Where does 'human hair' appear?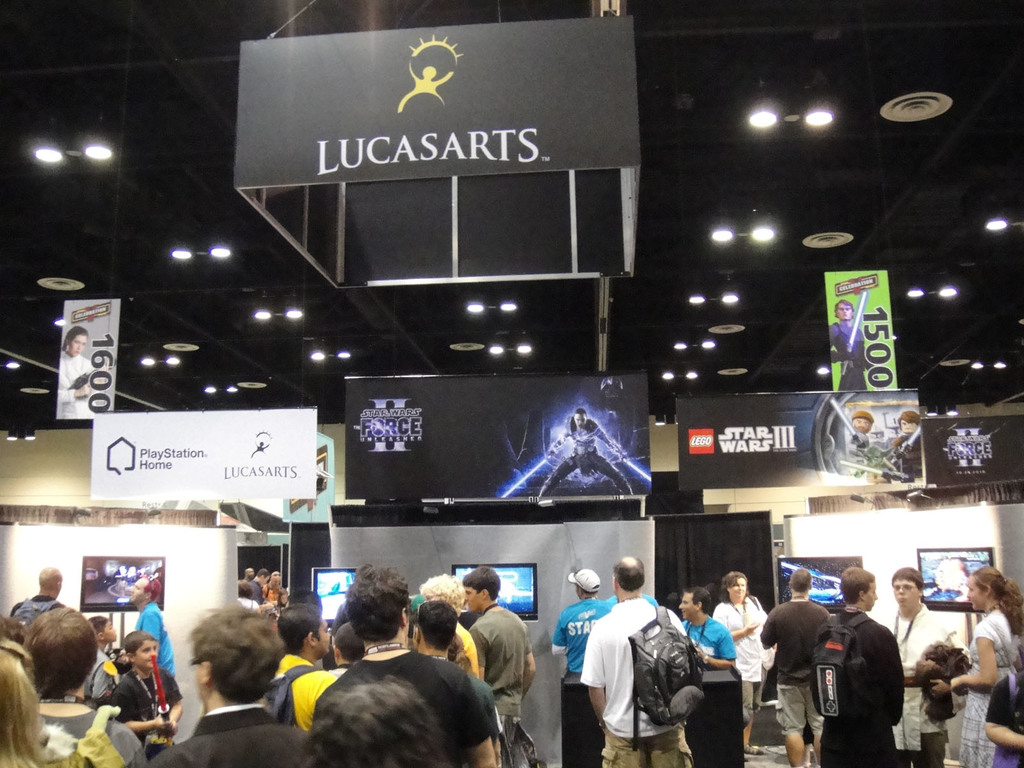
Appears at 61/326/88/348.
